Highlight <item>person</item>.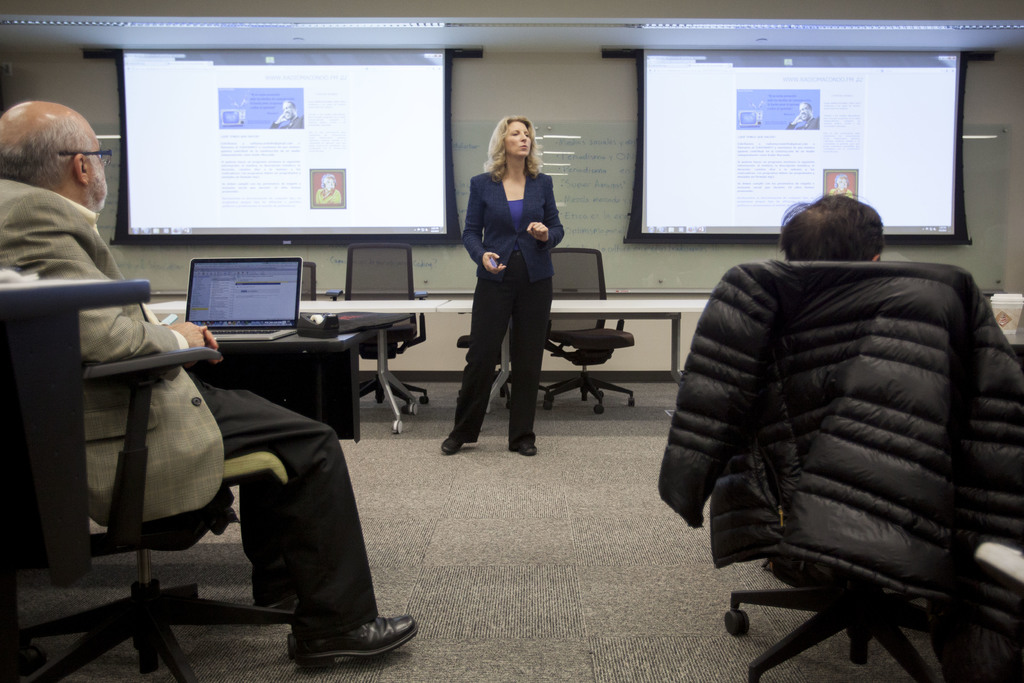
Highlighted region: region(774, 186, 885, 263).
